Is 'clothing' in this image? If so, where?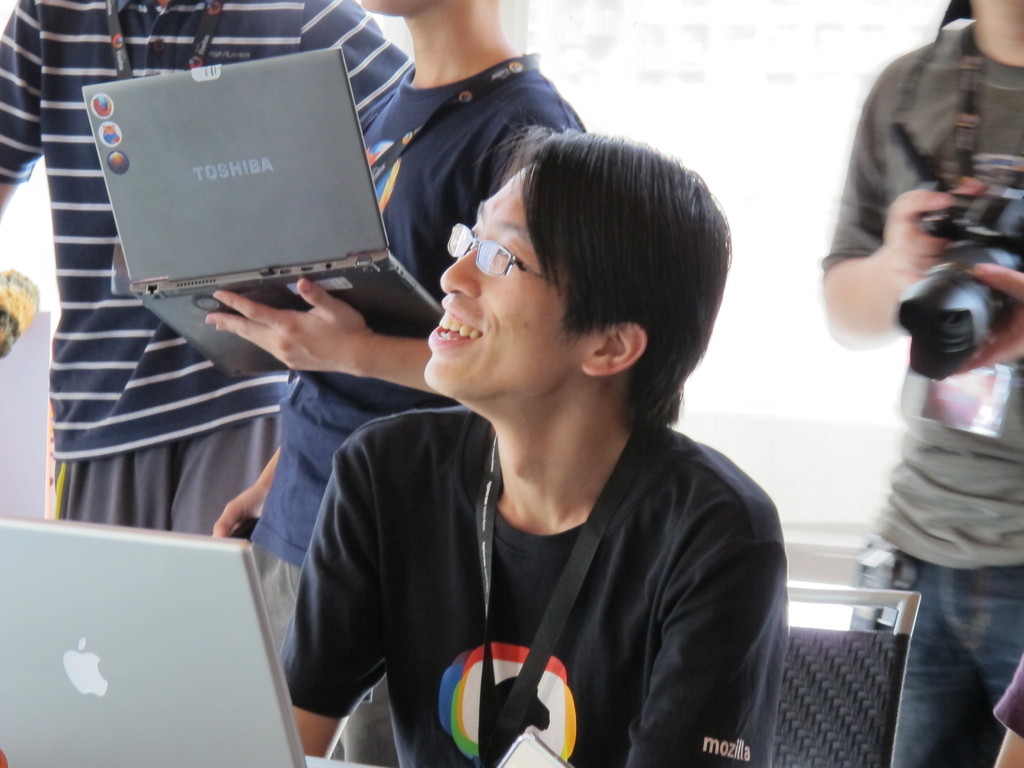
Yes, at 0:0:414:538.
